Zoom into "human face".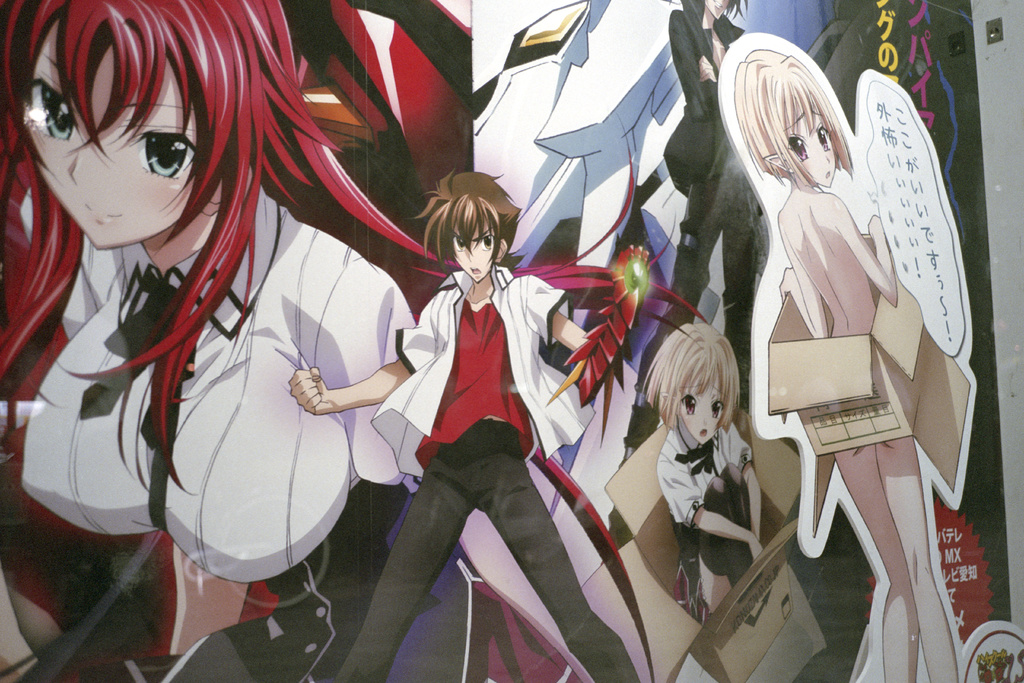
Zoom target: Rect(22, 21, 197, 242).
